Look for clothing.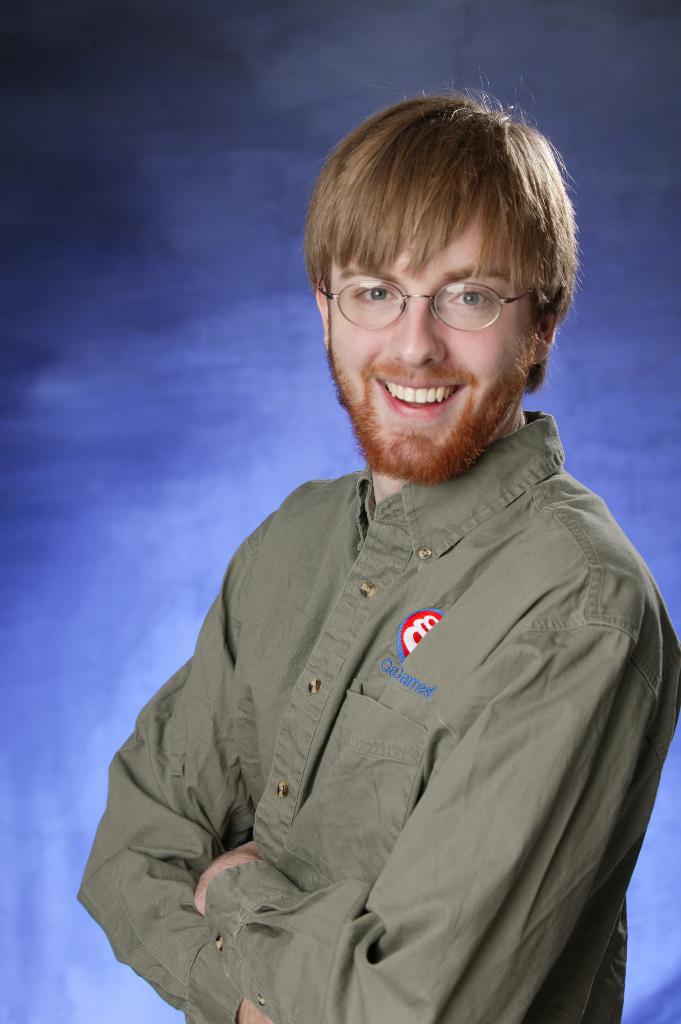
Found: crop(96, 333, 662, 1009).
